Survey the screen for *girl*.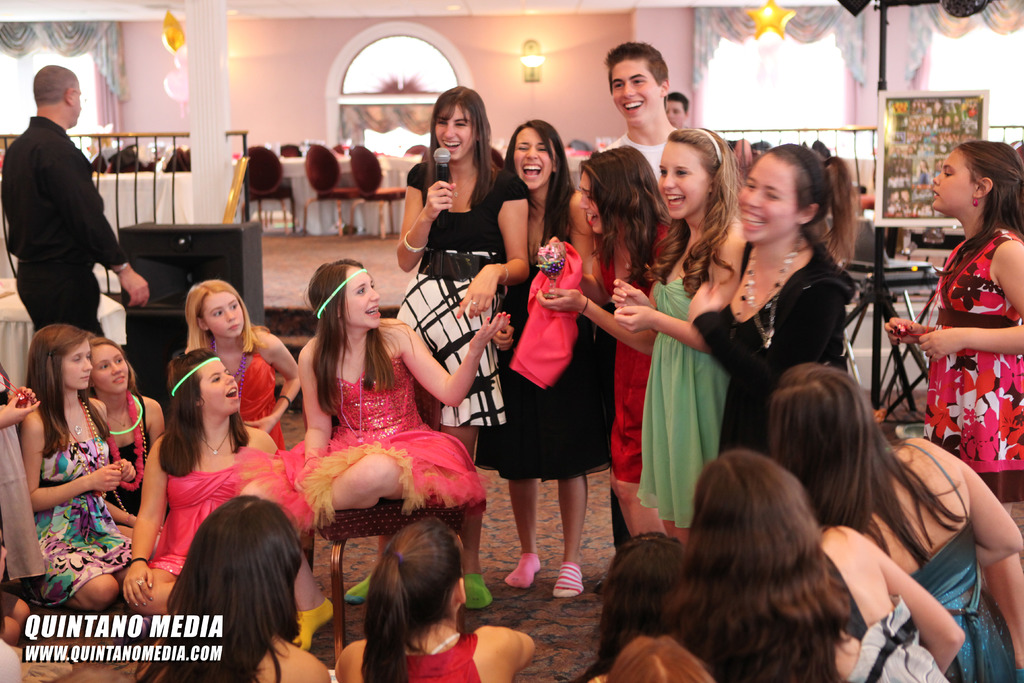
Survey found: <region>187, 278, 303, 446</region>.
